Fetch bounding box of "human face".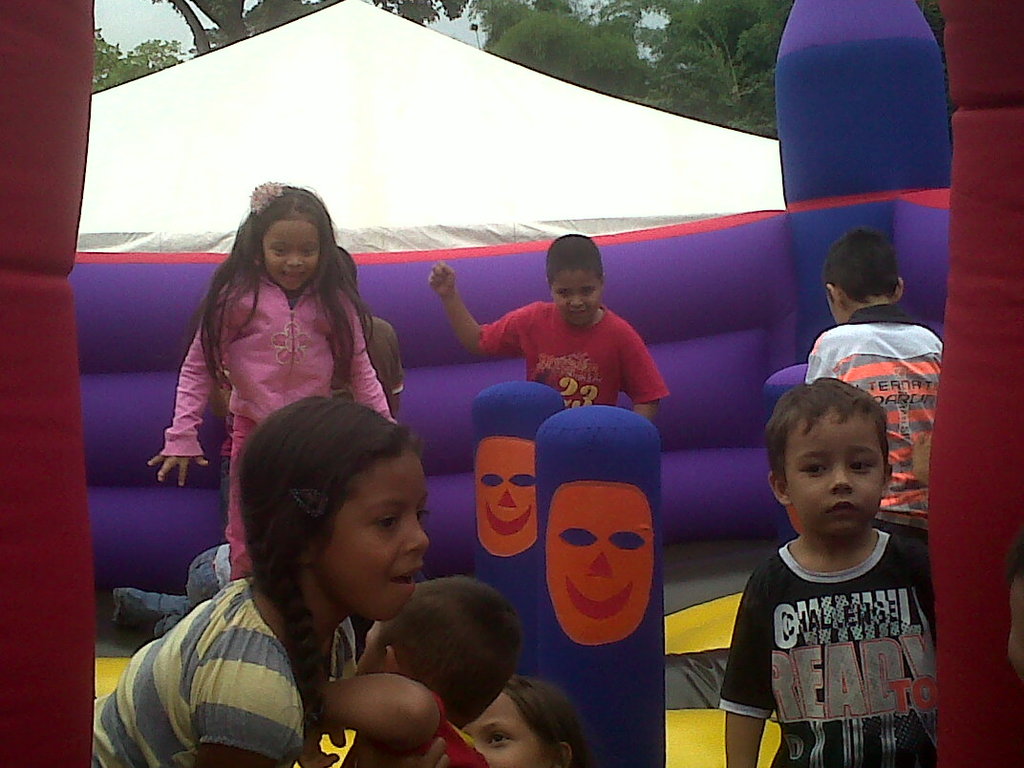
Bbox: locate(461, 698, 557, 767).
